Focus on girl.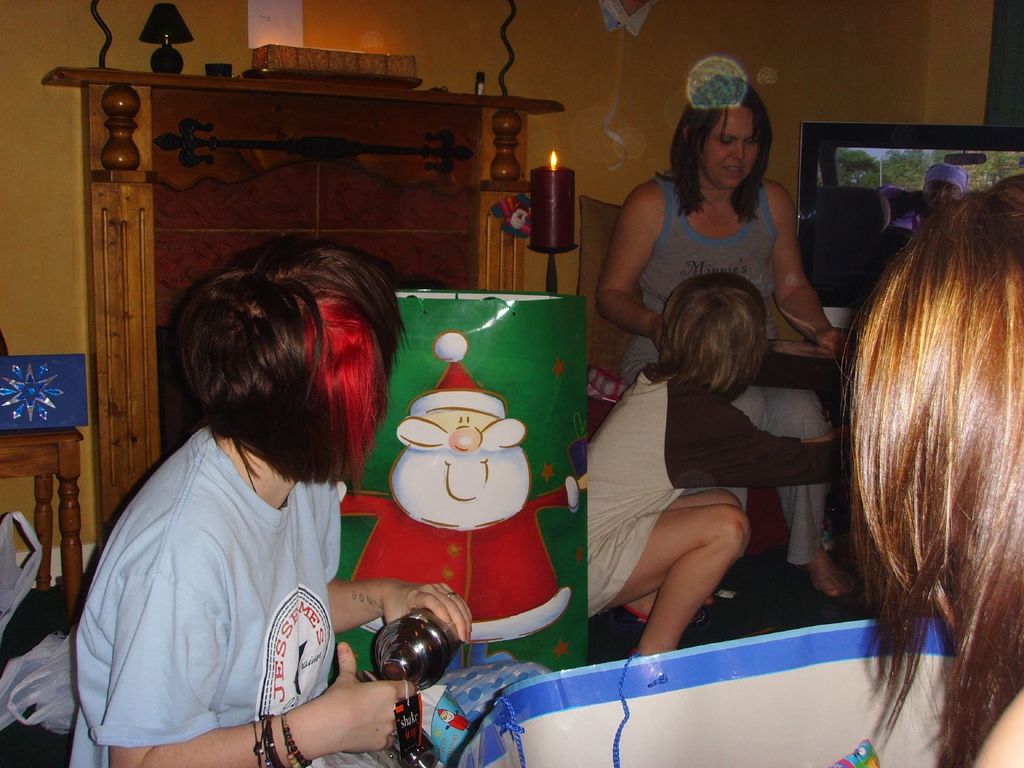
Focused at detection(584, 271, 849, 653).
